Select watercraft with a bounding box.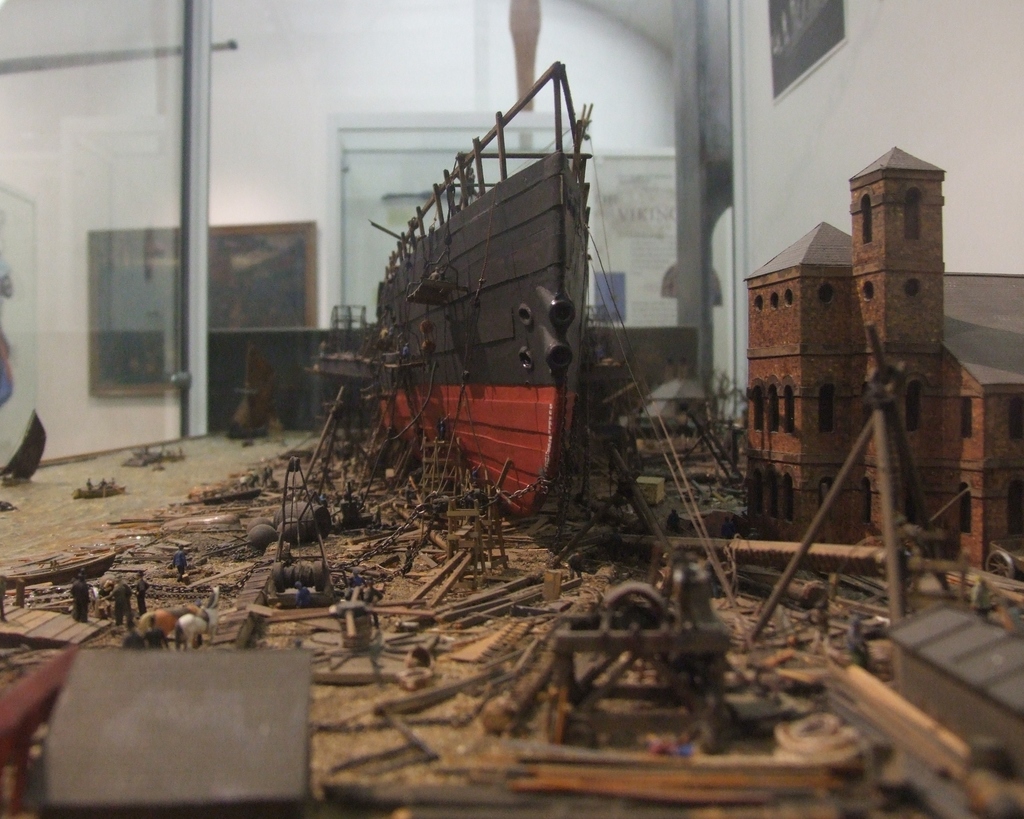
left=313, top=76, right=651, bottom=496.
